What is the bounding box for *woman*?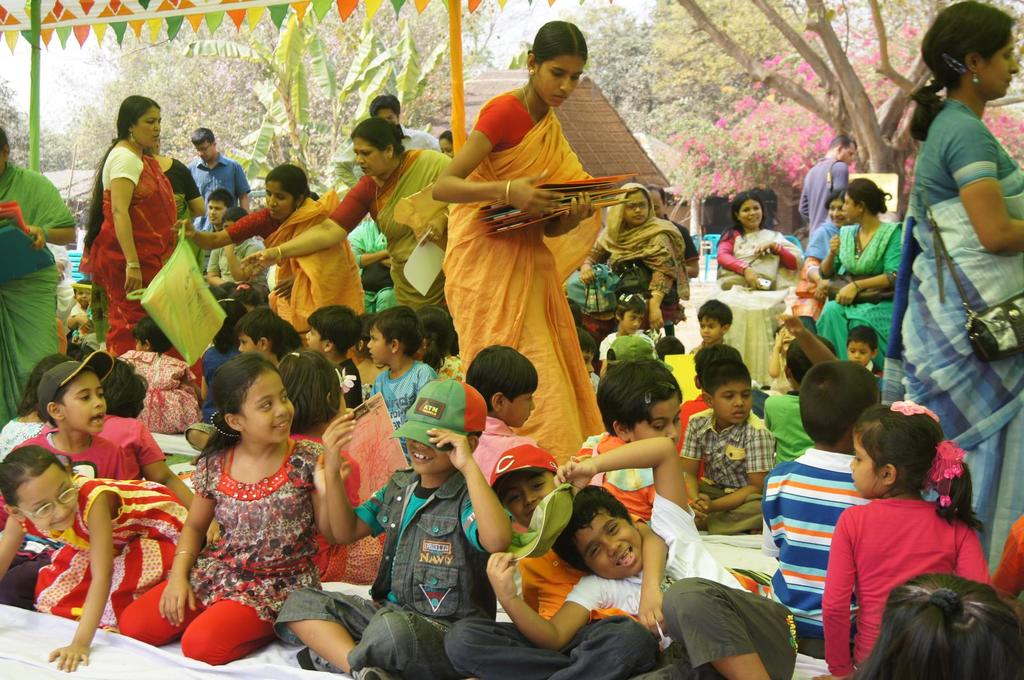
pyautogui.locateOnScreen(237, 119, 455, 324).
